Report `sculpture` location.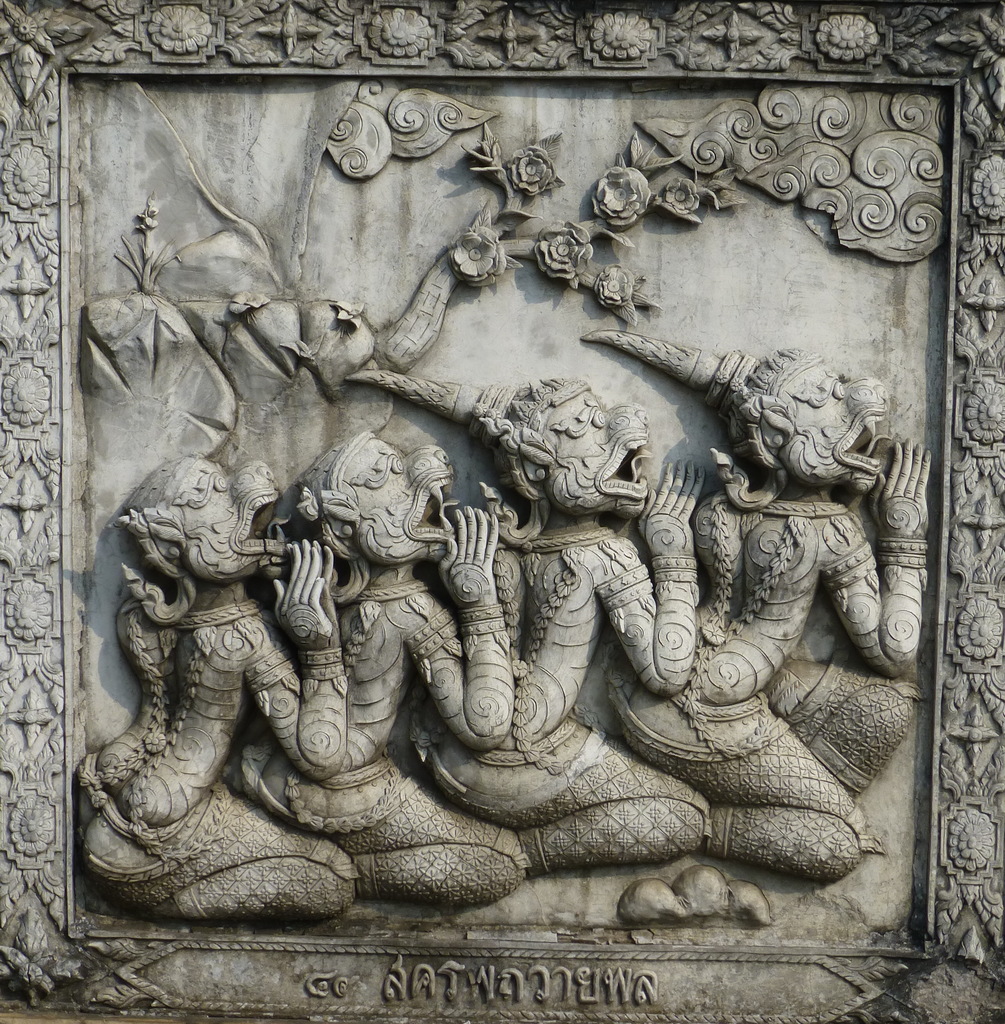
Report: 0,0,1004,1023.
